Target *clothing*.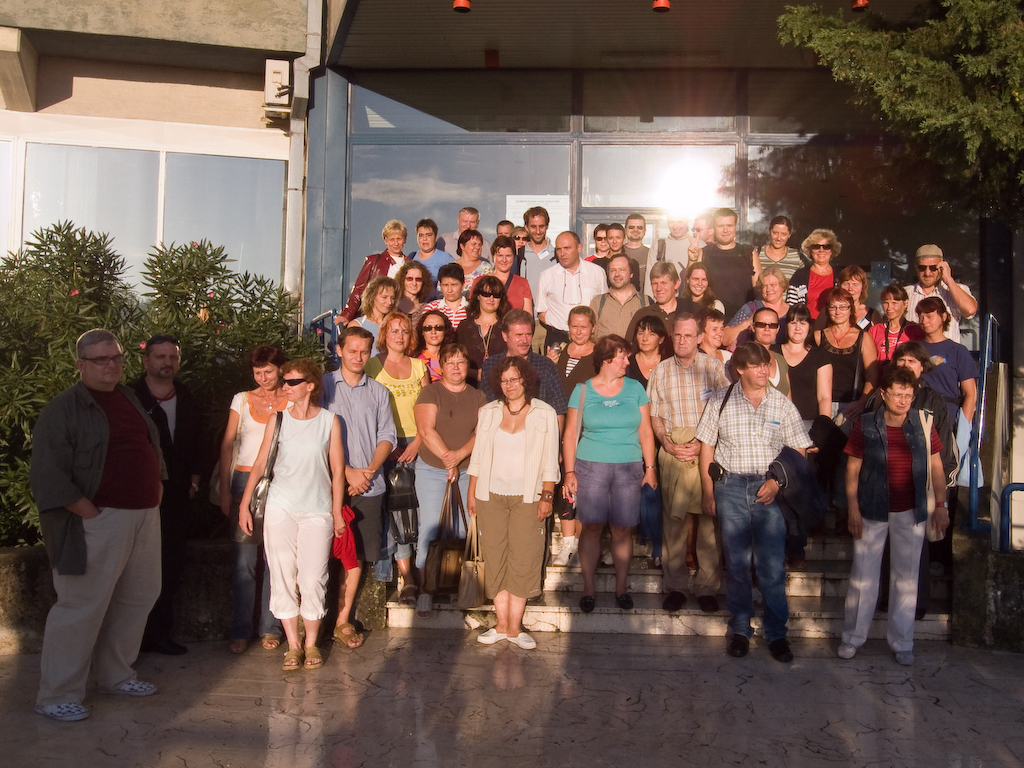
Target region: x1=841 y1=384 x2=947 y2=656.
